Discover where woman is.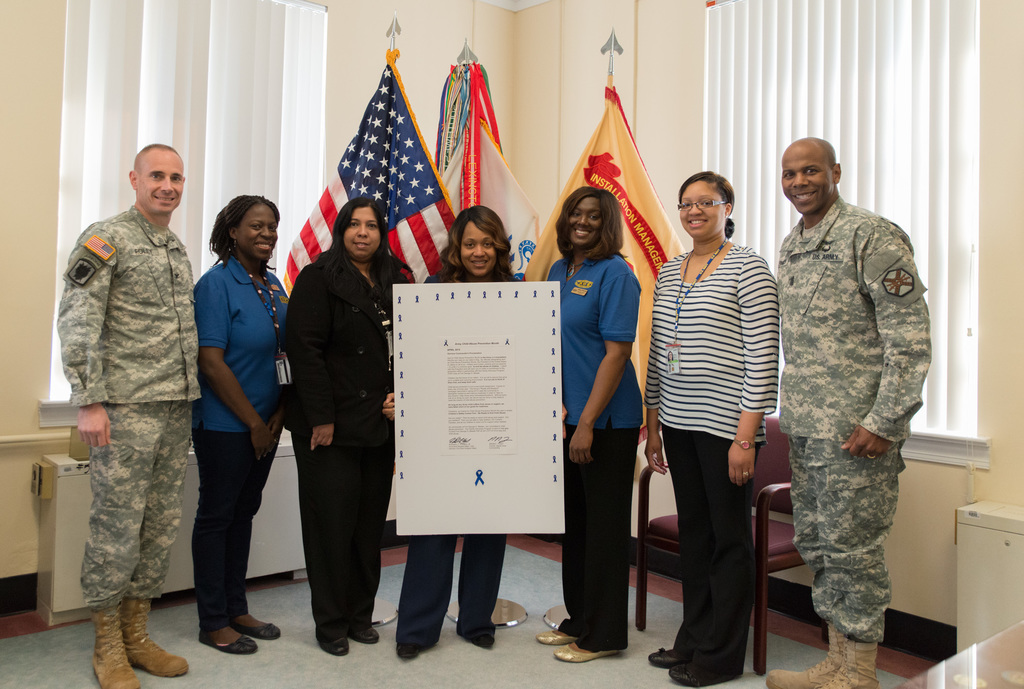
Discovered at <box>170,193,278,655</box>.
